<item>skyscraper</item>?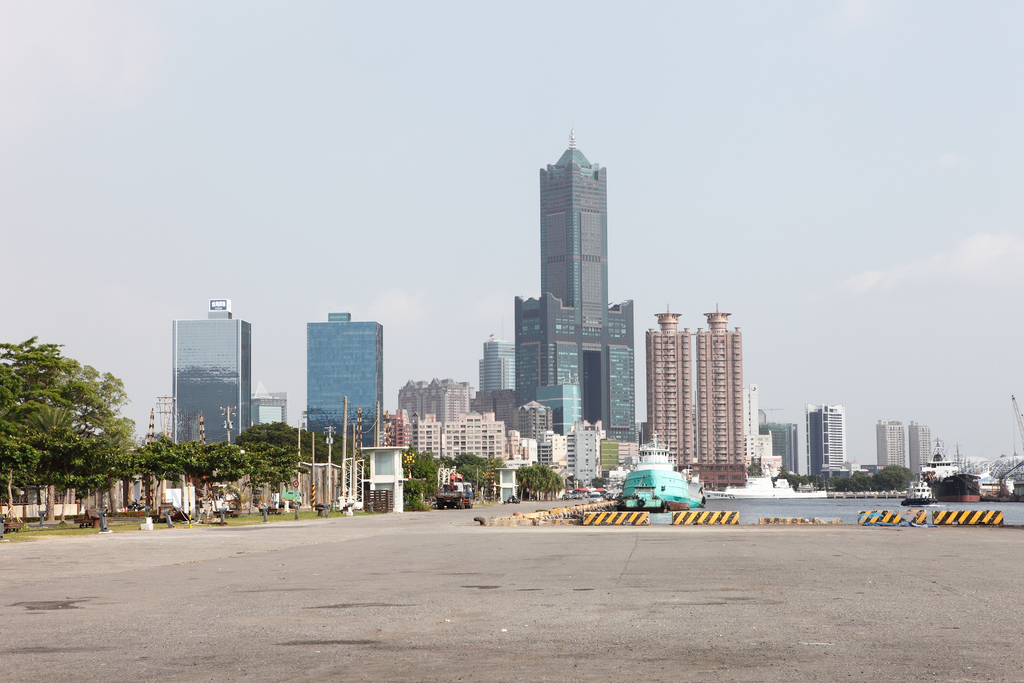
<region>758, 419, 798, 475</region>
